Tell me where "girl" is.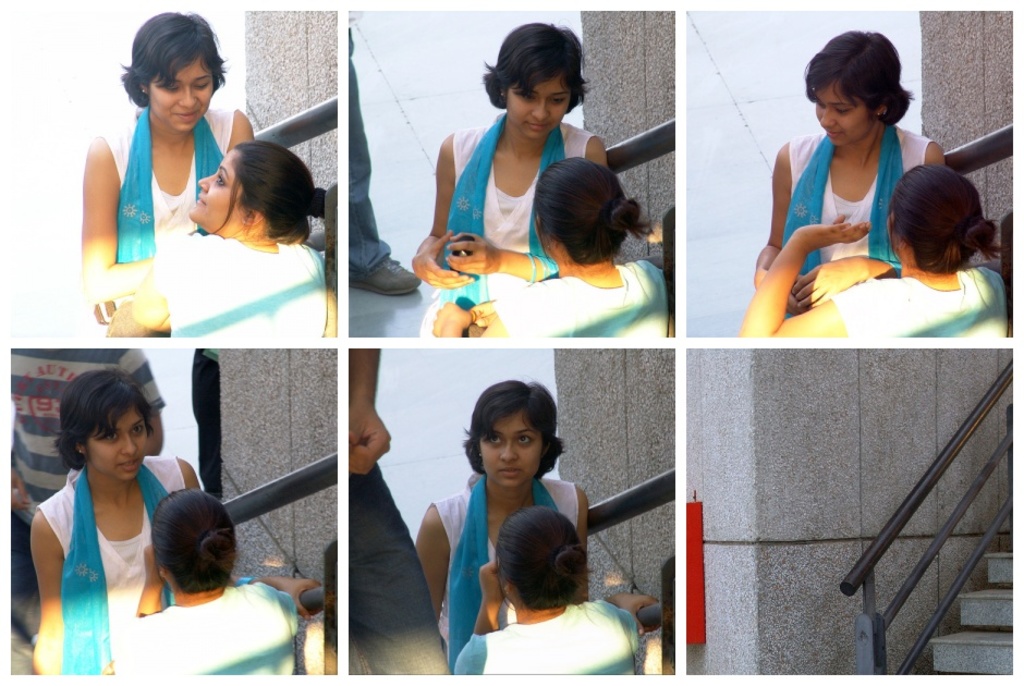
"girl" is at <region>744, 21, 954, 309</region>.
